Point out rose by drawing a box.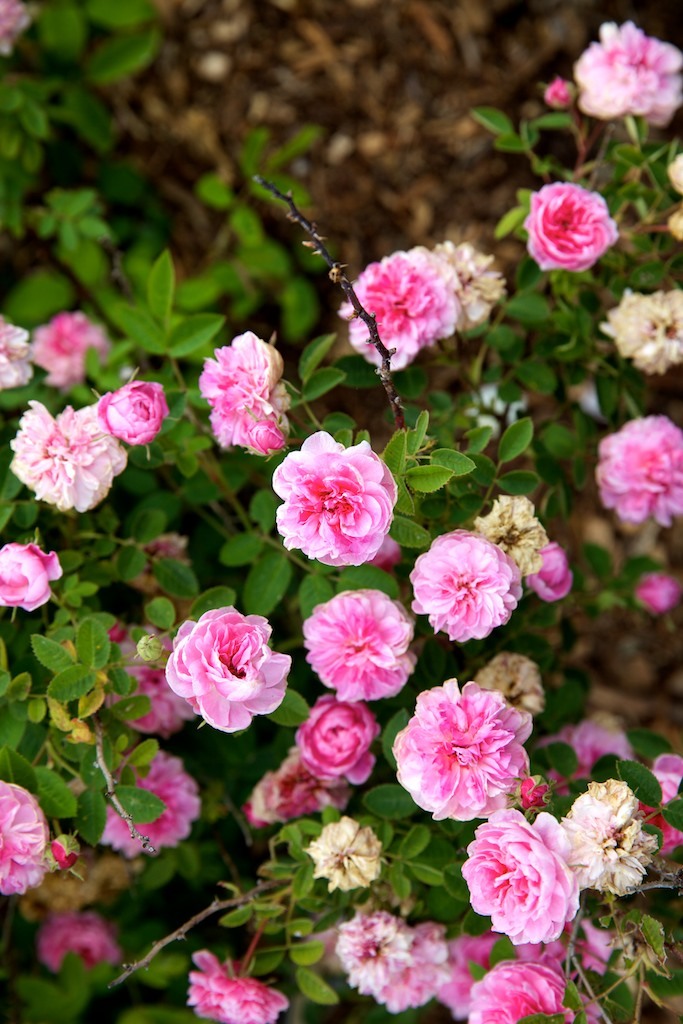
region(0, 539, 66, 608).
